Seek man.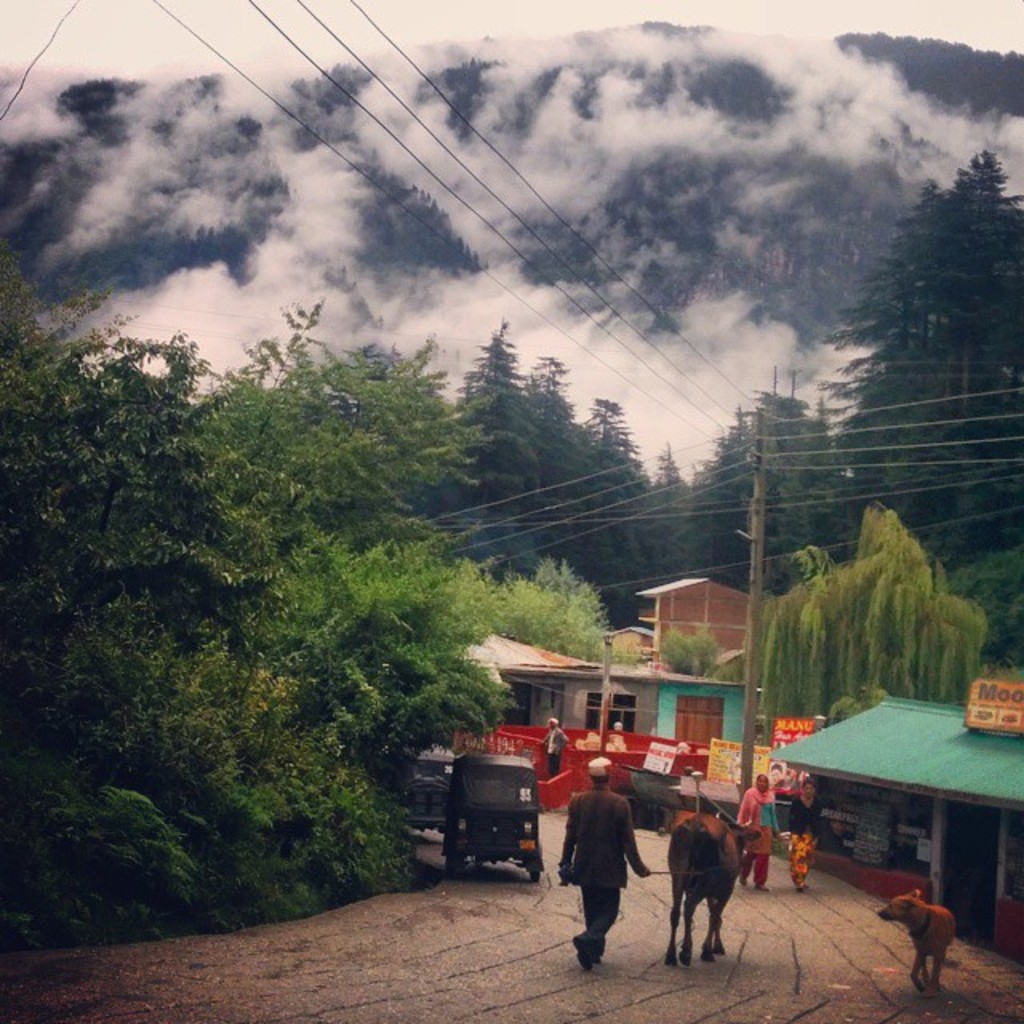
box=[538, 715, 568, 776].
